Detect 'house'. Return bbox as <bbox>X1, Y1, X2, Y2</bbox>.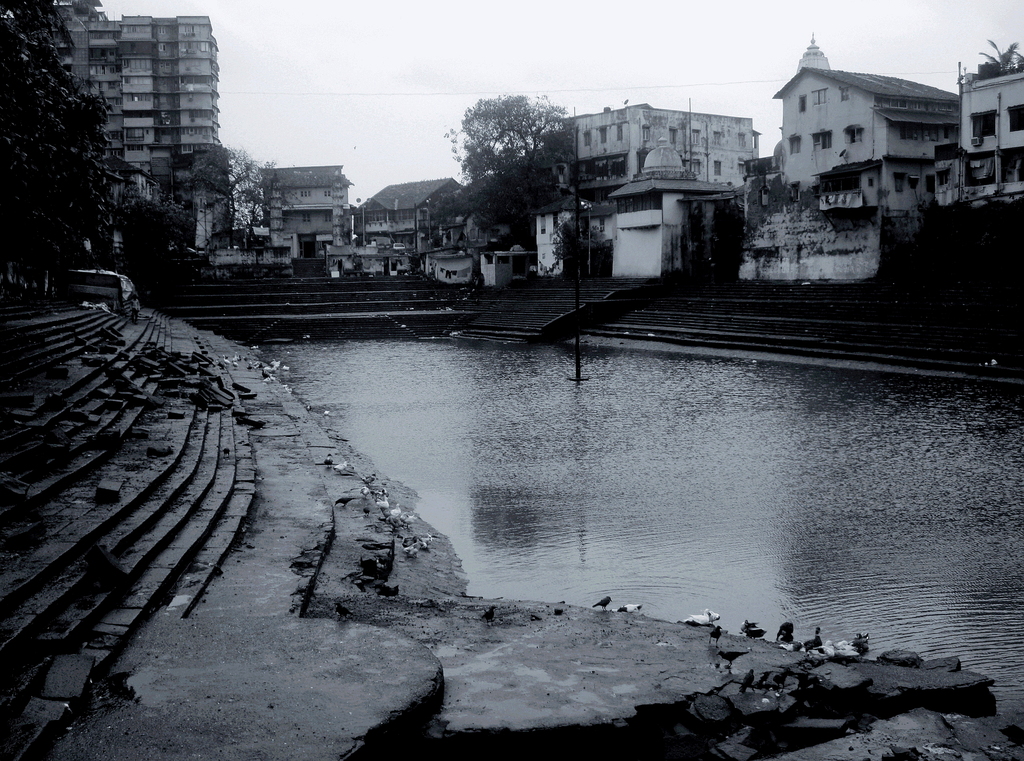
<bbox>47, 0, 230, 253</bbox>.
